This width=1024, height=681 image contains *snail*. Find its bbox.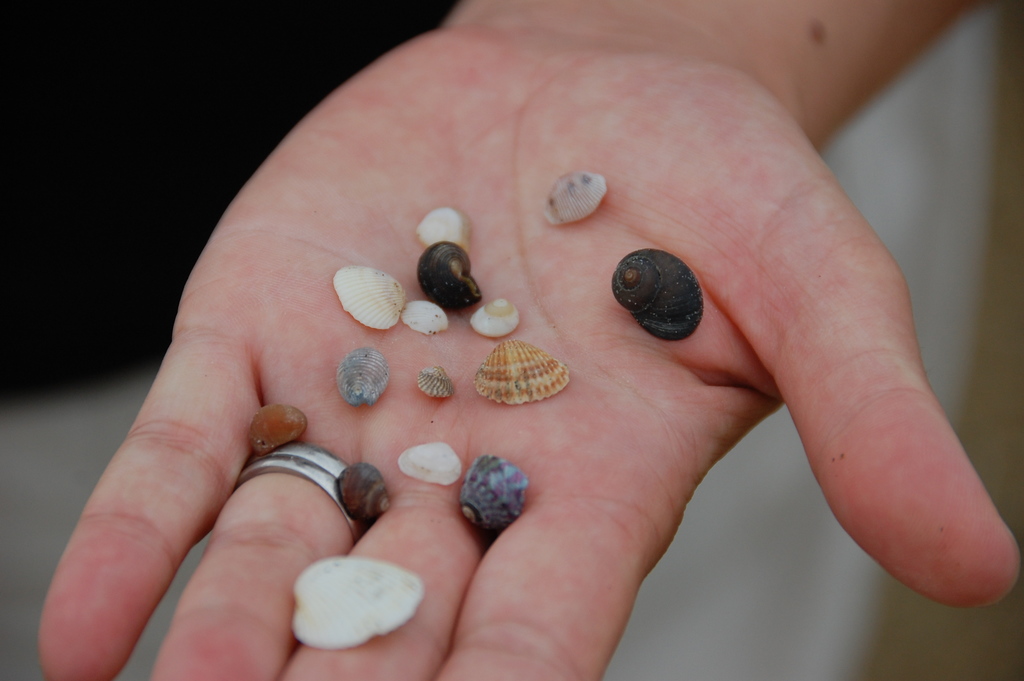
bbox(606, 247, 706, 343).
